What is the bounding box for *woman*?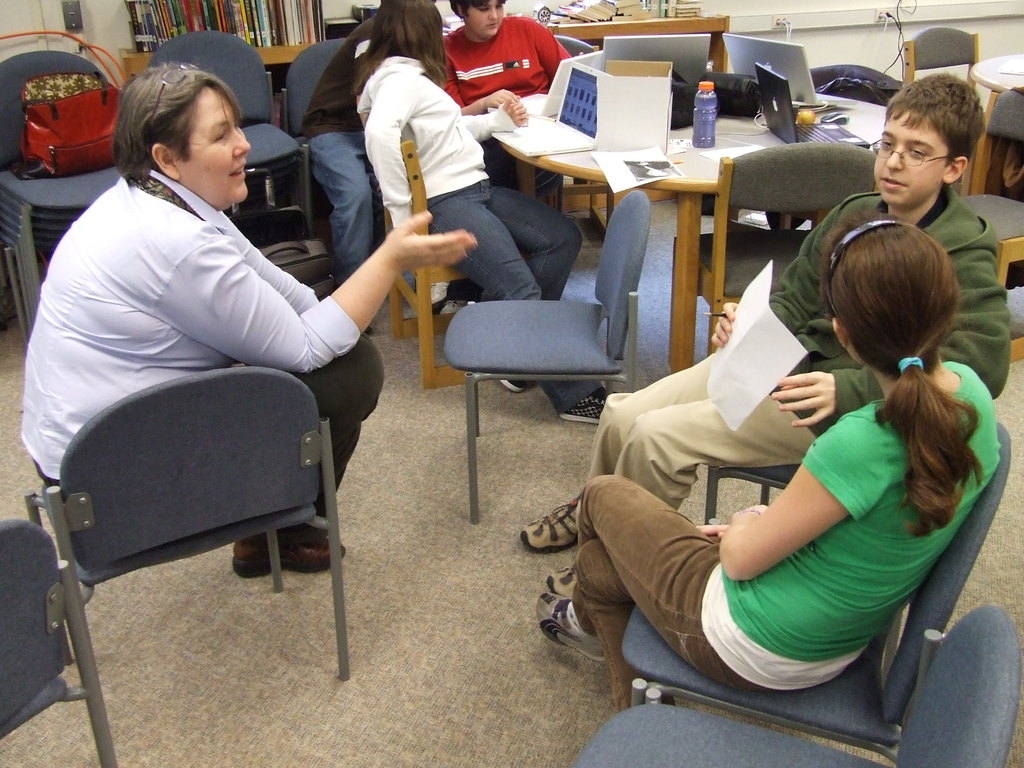
l=577, t=207, r=990, b=730.
